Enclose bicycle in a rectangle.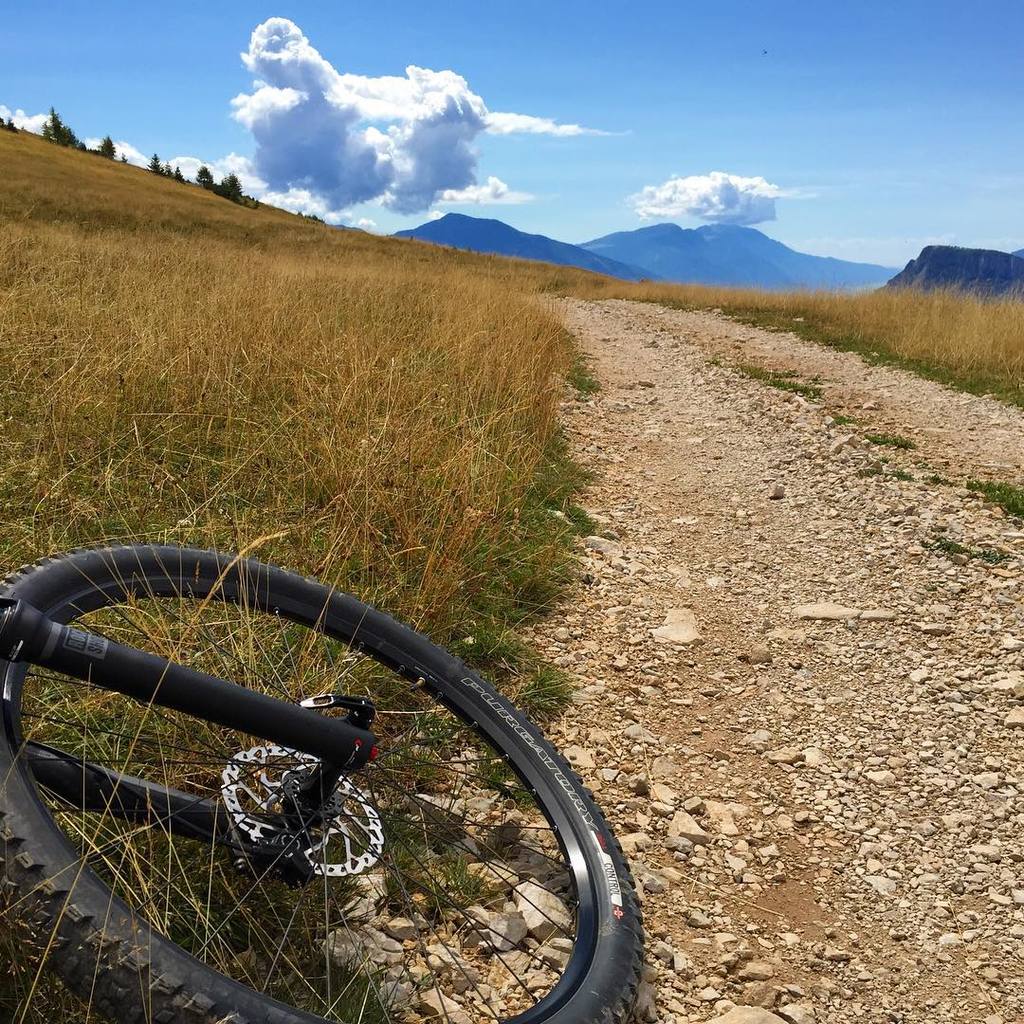
locate(3, 545, 649, 1023).
